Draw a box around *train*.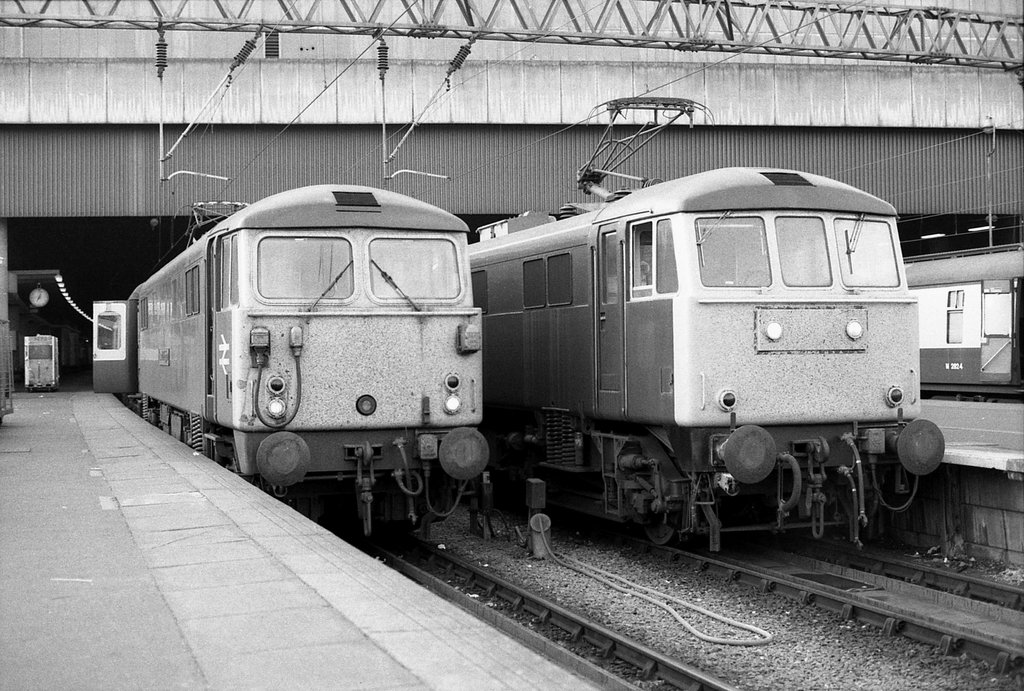
[left=93, top=184, right=483, bottom=539].
